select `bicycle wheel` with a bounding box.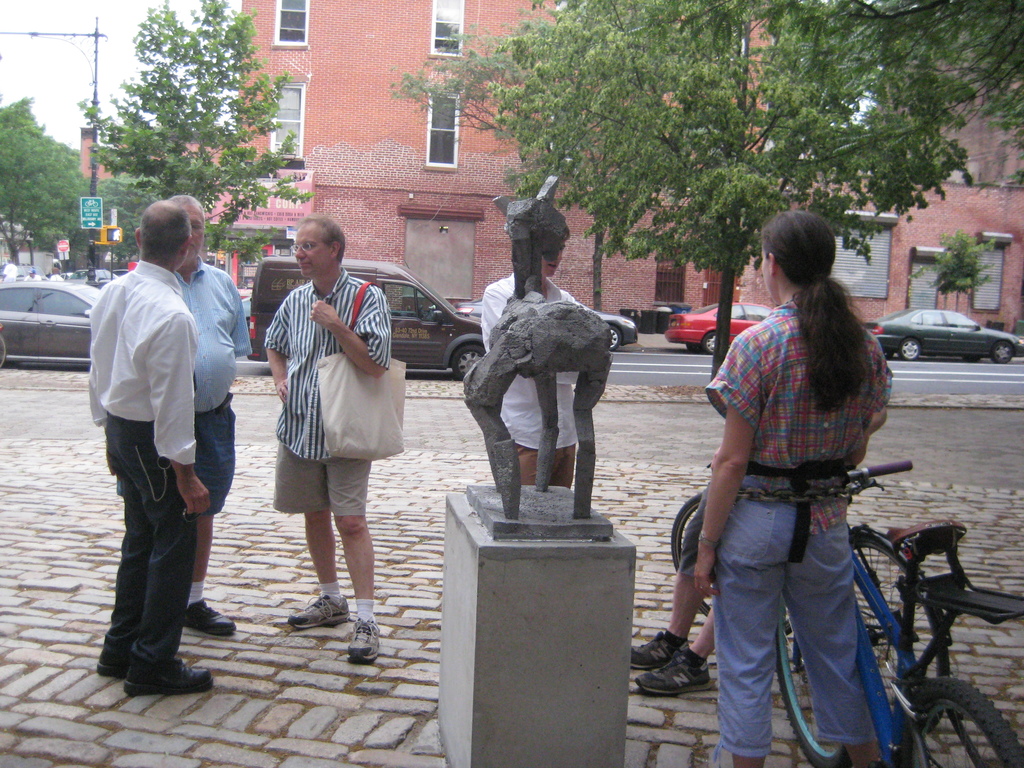
x1=846 y1=524 x2=952 y2=729.
